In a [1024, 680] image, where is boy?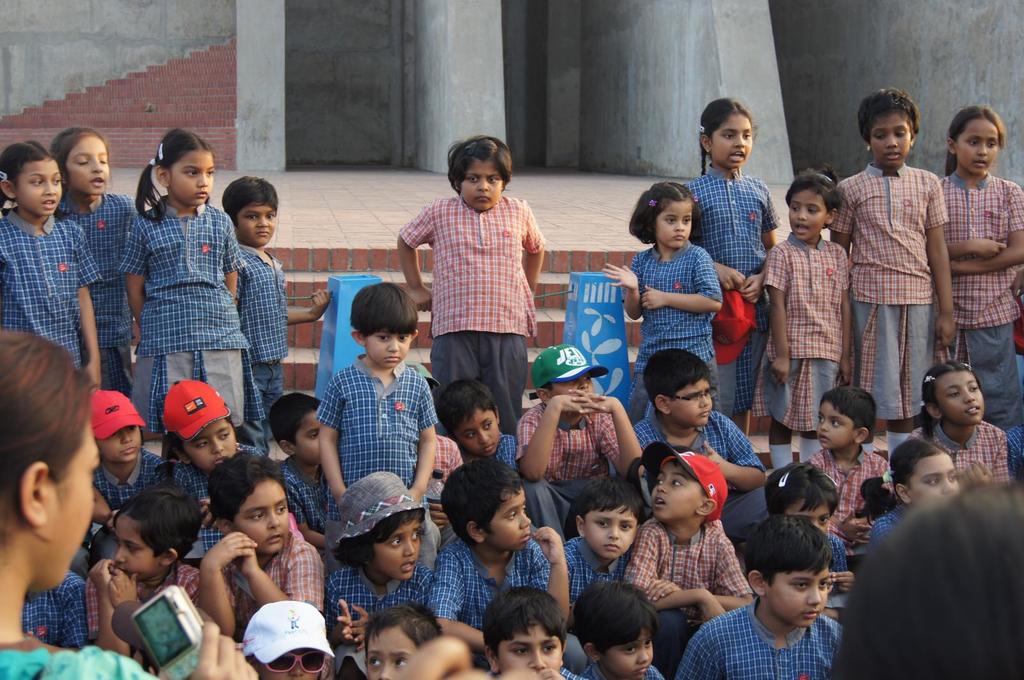
{"left": 796, "top": 389, "right": 905, "bottom": 526}.
